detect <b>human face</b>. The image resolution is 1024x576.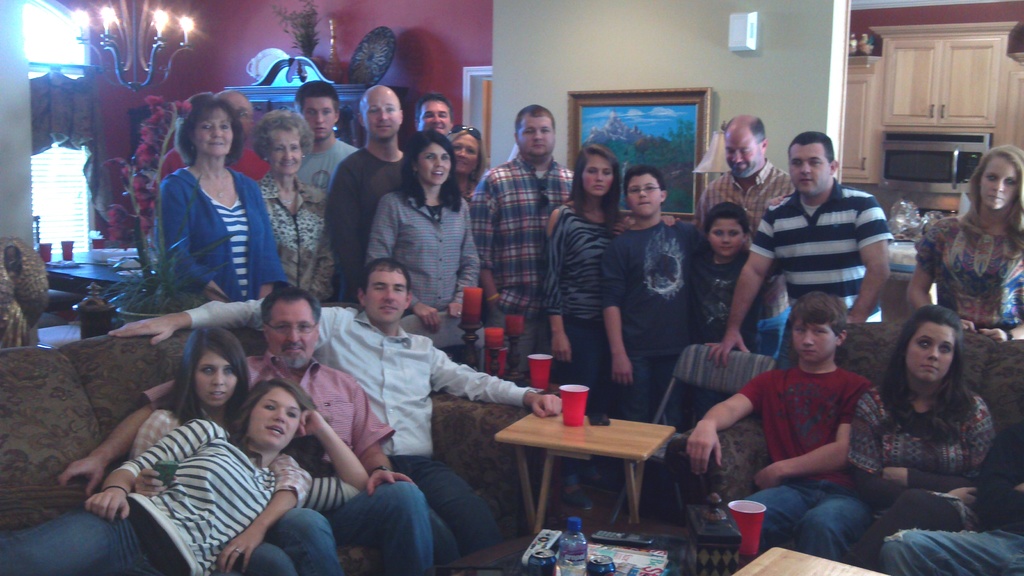
box=[710, 216, 744, 254].
